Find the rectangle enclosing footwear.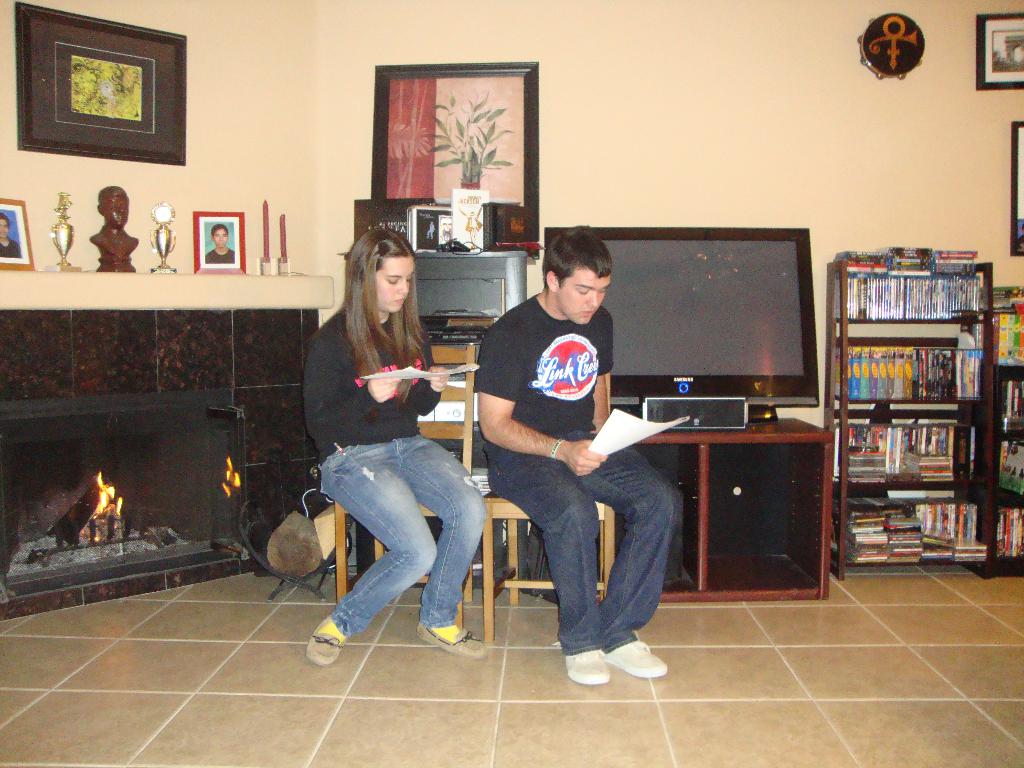
left=305, top=621, right=350, bottom=666.
